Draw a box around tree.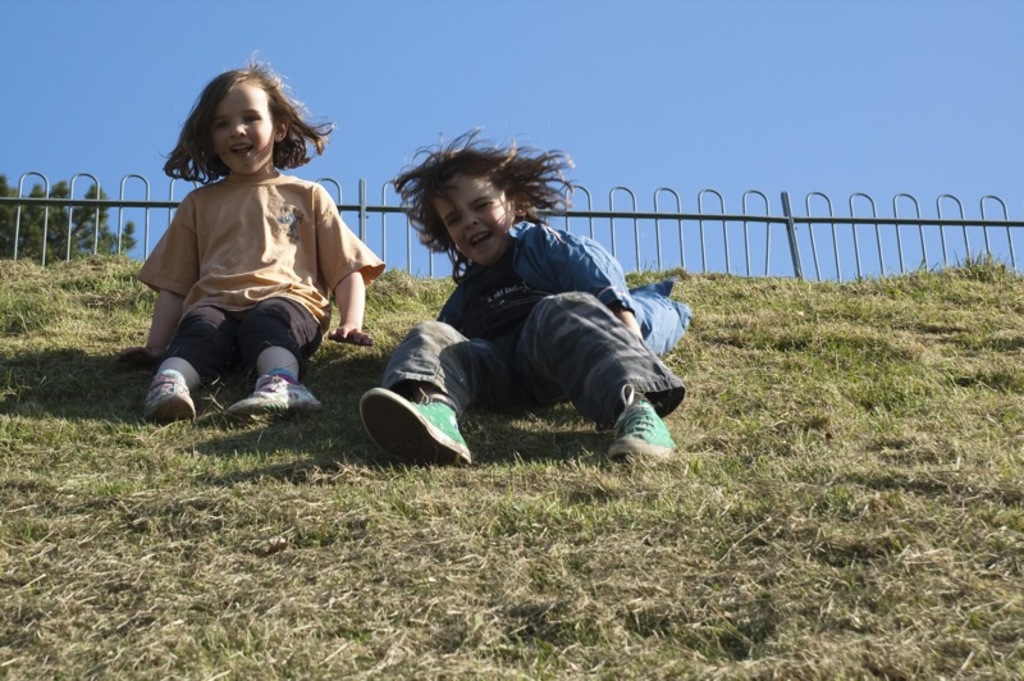
[0,180,133,274].
